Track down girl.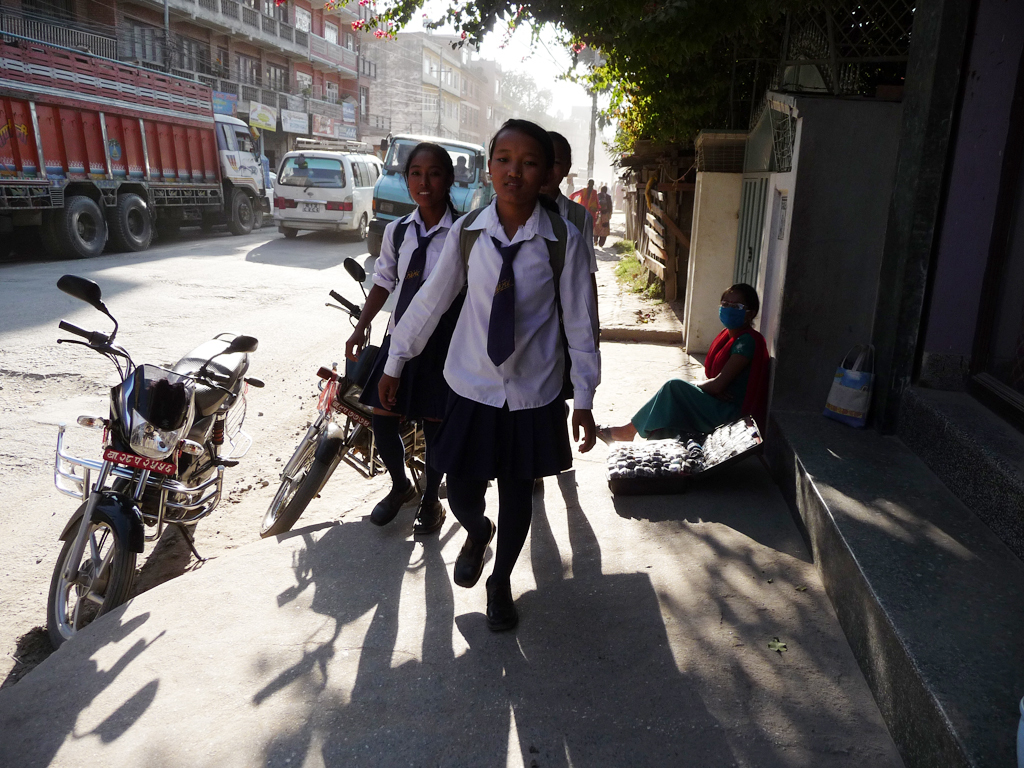
Tracked to (379, 120, 602, 633).
